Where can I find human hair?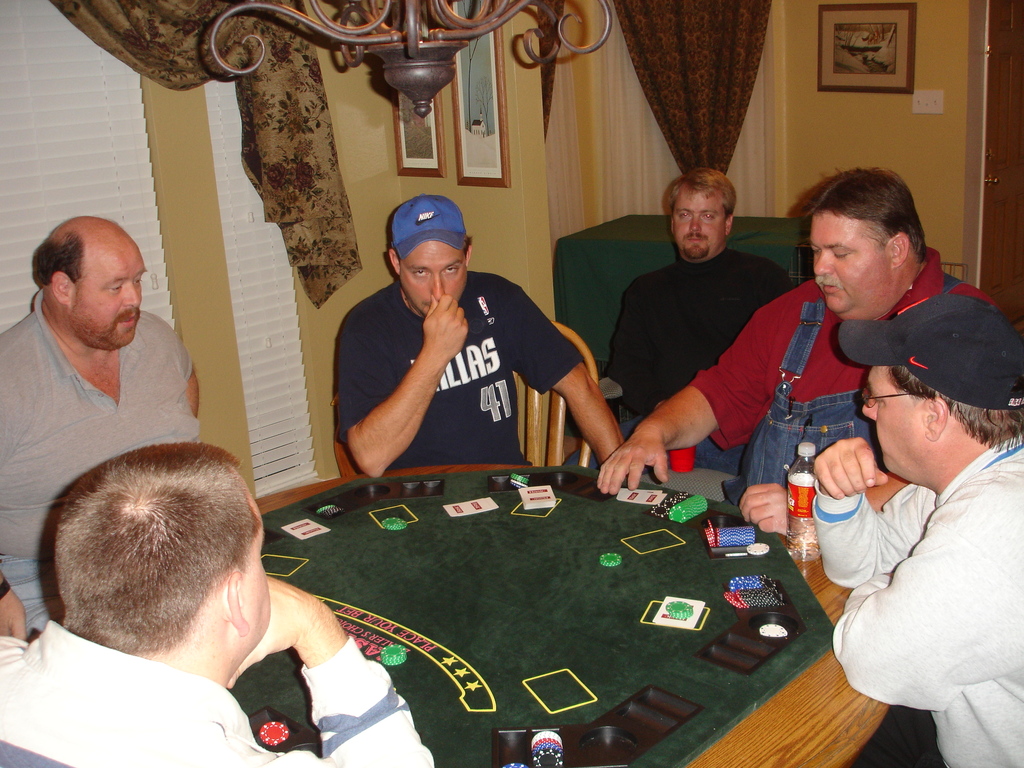
You can find it at (left=798, top=167, right=927, bottom=264).
